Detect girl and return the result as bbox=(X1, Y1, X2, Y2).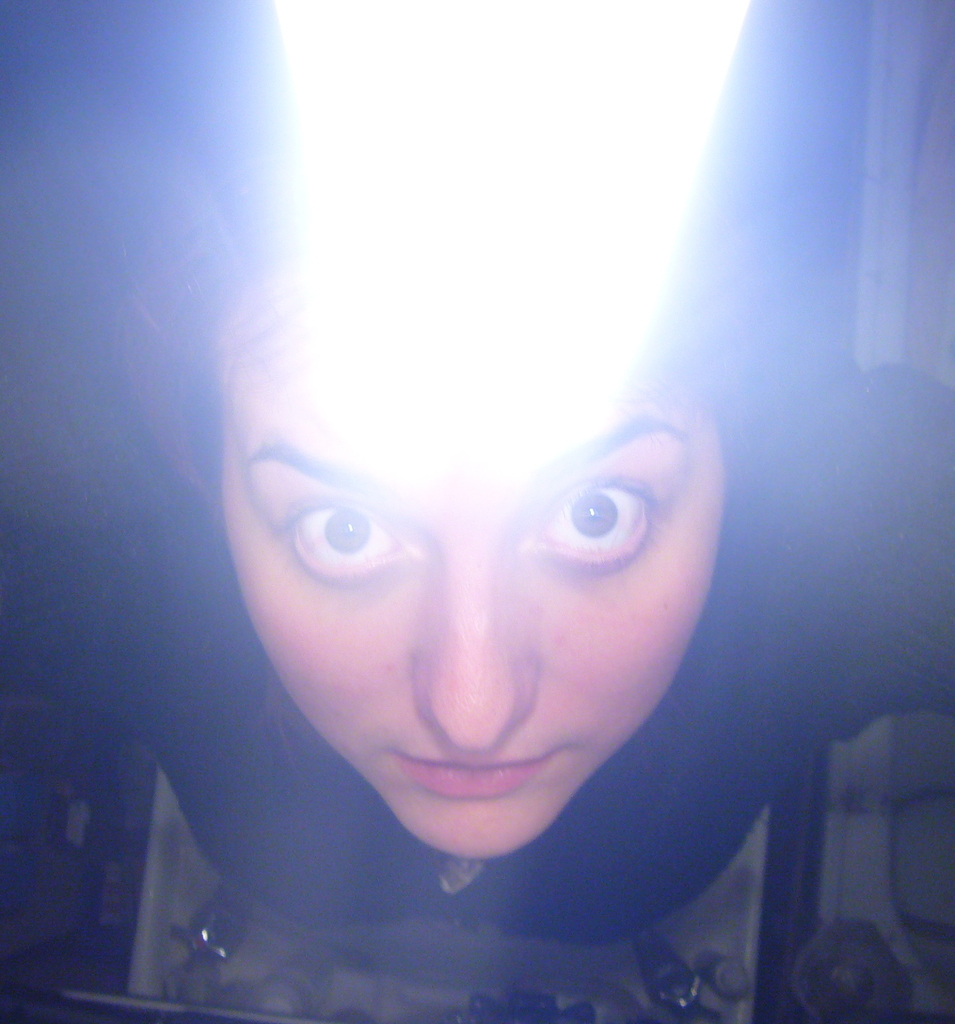
bbox=(73, 67, 871, 1023).
